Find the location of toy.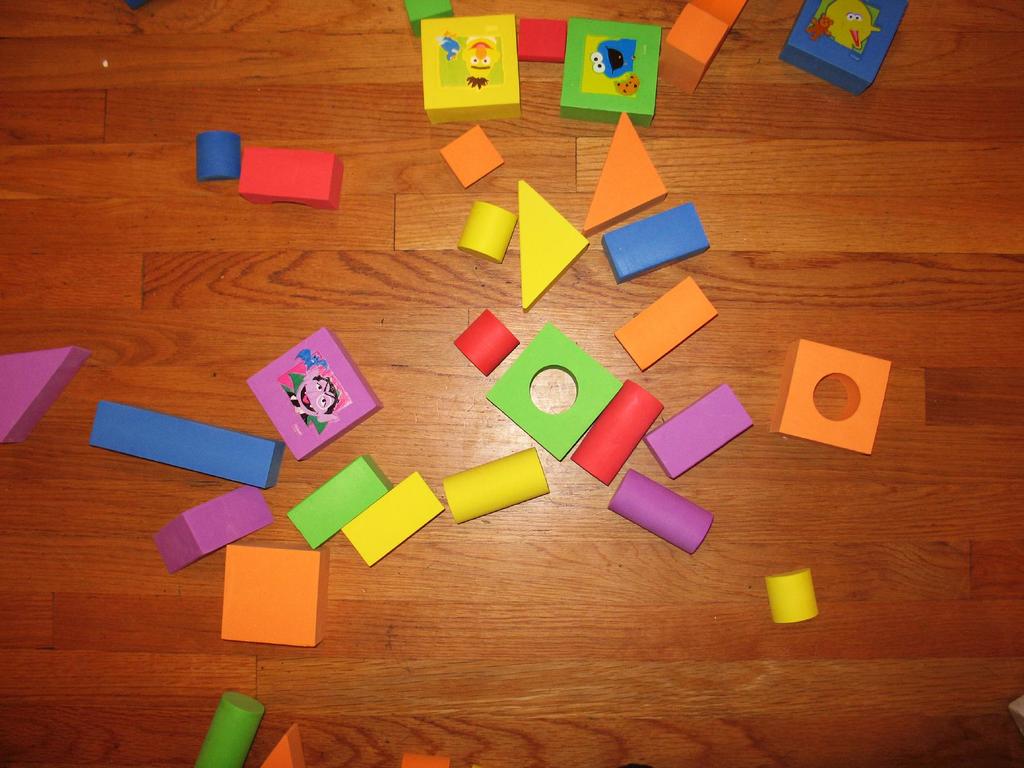
Location: box=[657, 0, 746, 96].
